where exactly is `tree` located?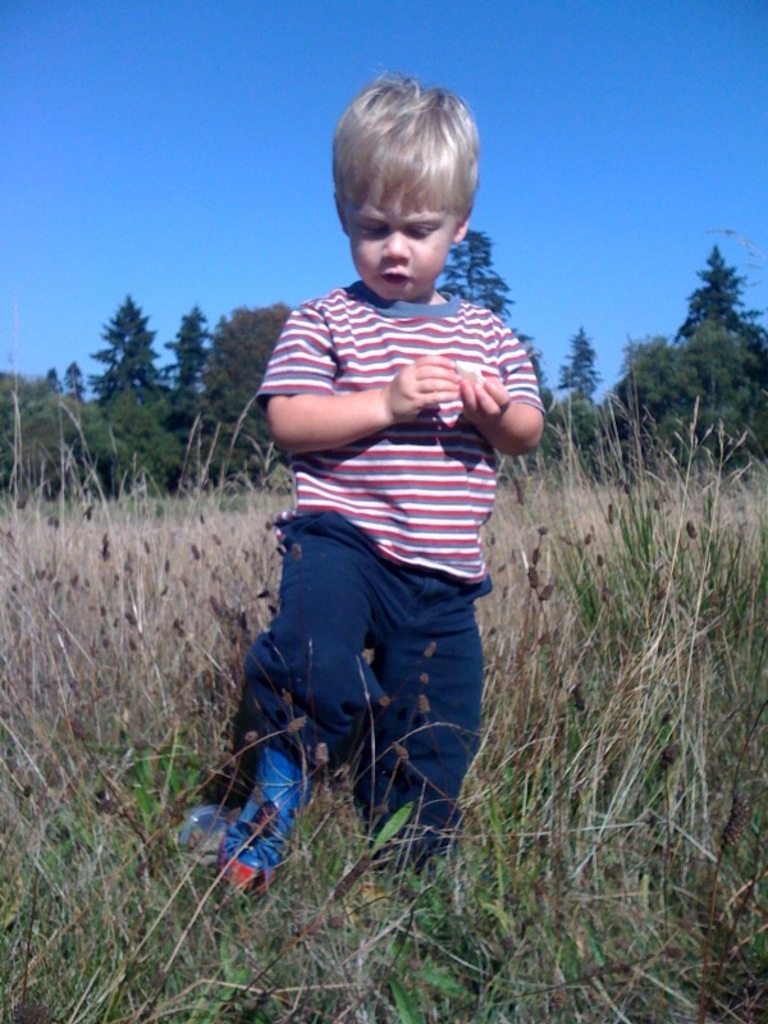
Its bounding box is region(436, 239, 508, 323).
